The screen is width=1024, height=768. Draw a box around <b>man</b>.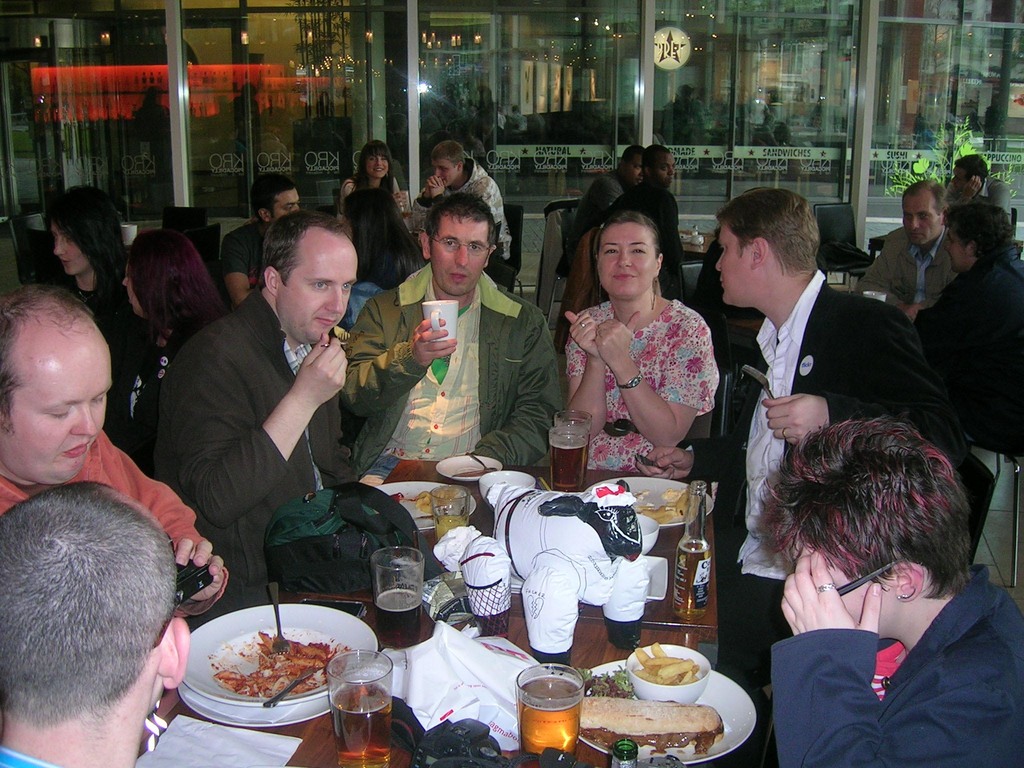
l=218, t=172, r=304, b=307.
